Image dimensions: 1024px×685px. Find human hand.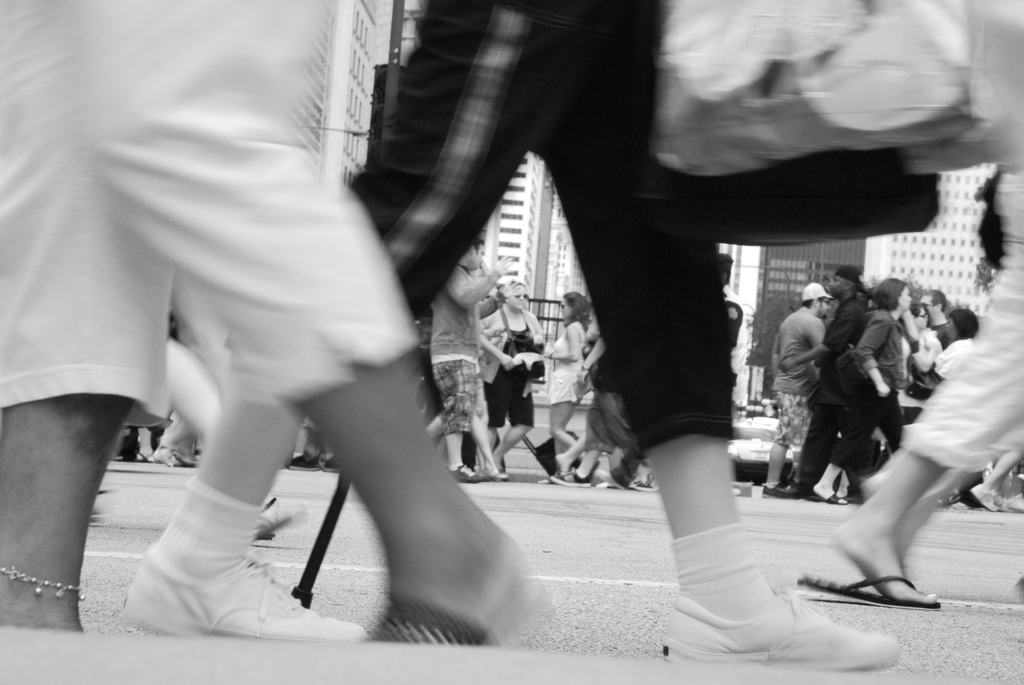
[492,253,512,278].
